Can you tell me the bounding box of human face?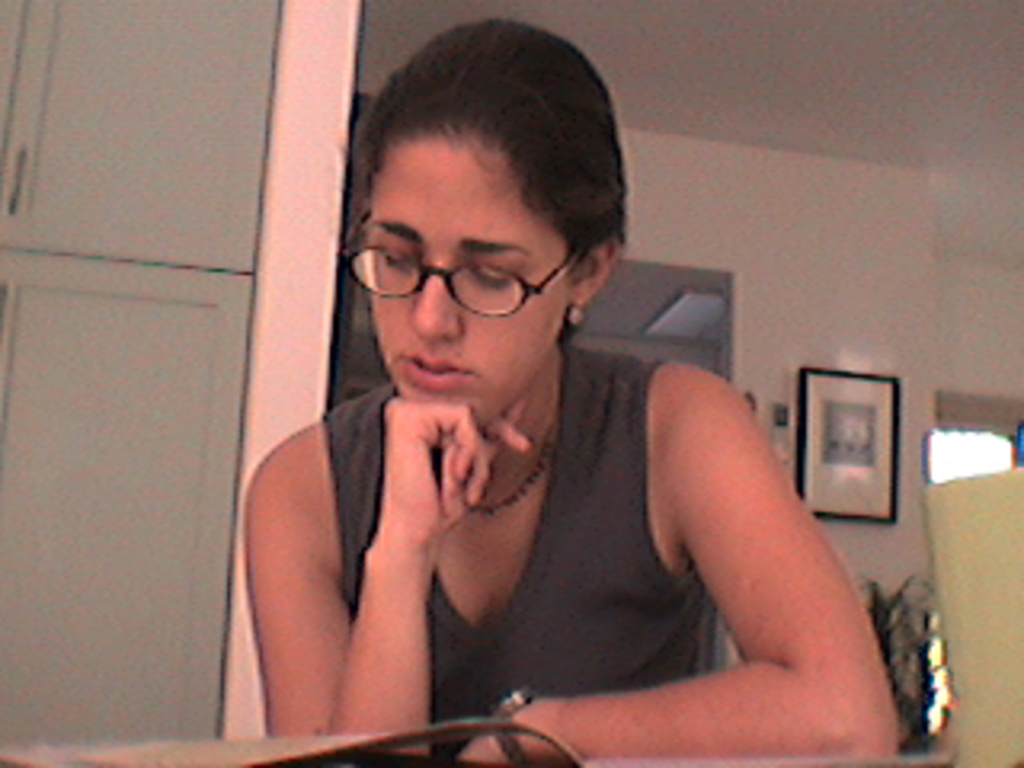
bbox(362, 154, 563, 426).
